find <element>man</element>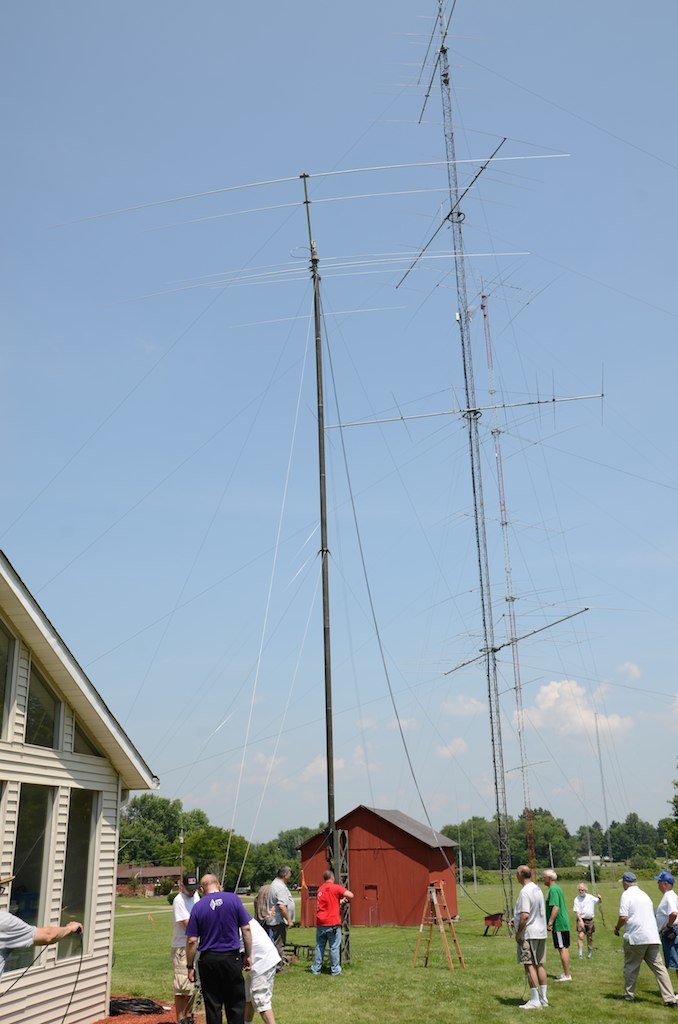
<region>159, 862, 262, 1019</region>
